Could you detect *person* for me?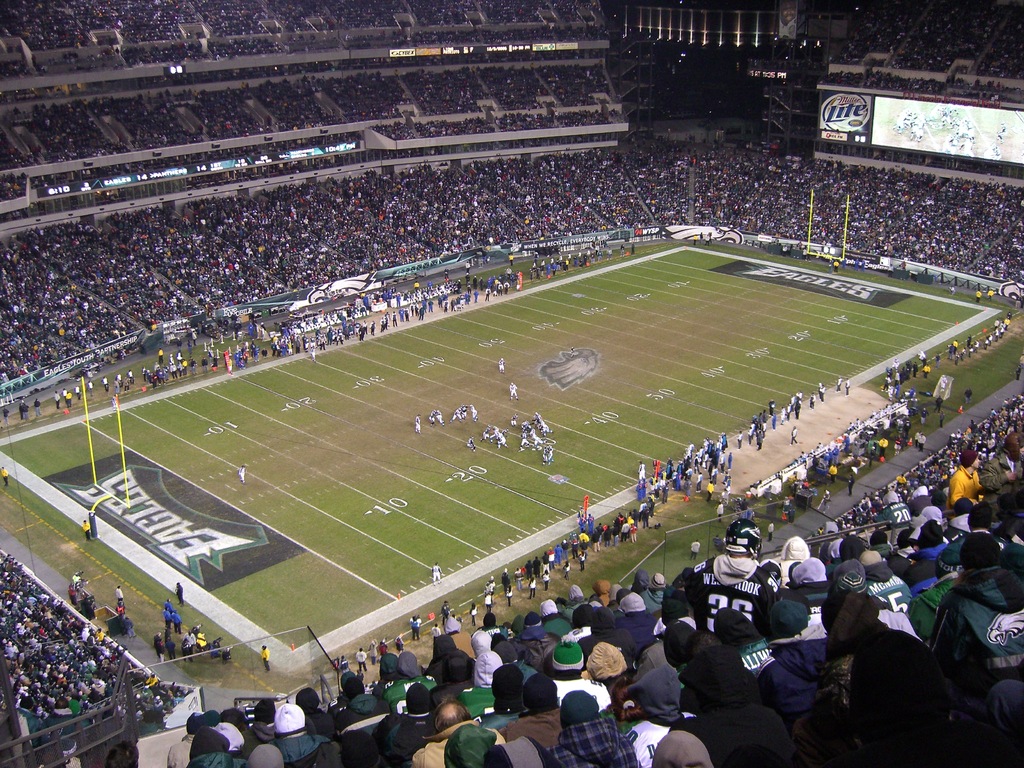
Detection result: x1=387, y1=652, x2=445, y2=703.
